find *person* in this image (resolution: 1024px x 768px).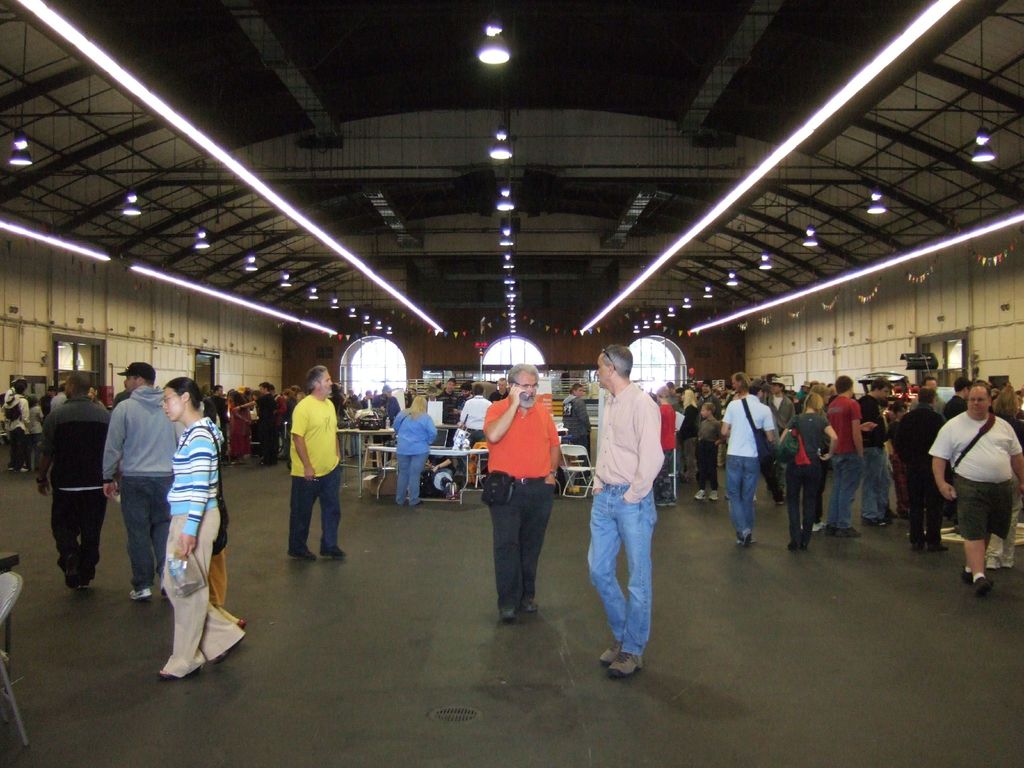
[454,381,488,474].
